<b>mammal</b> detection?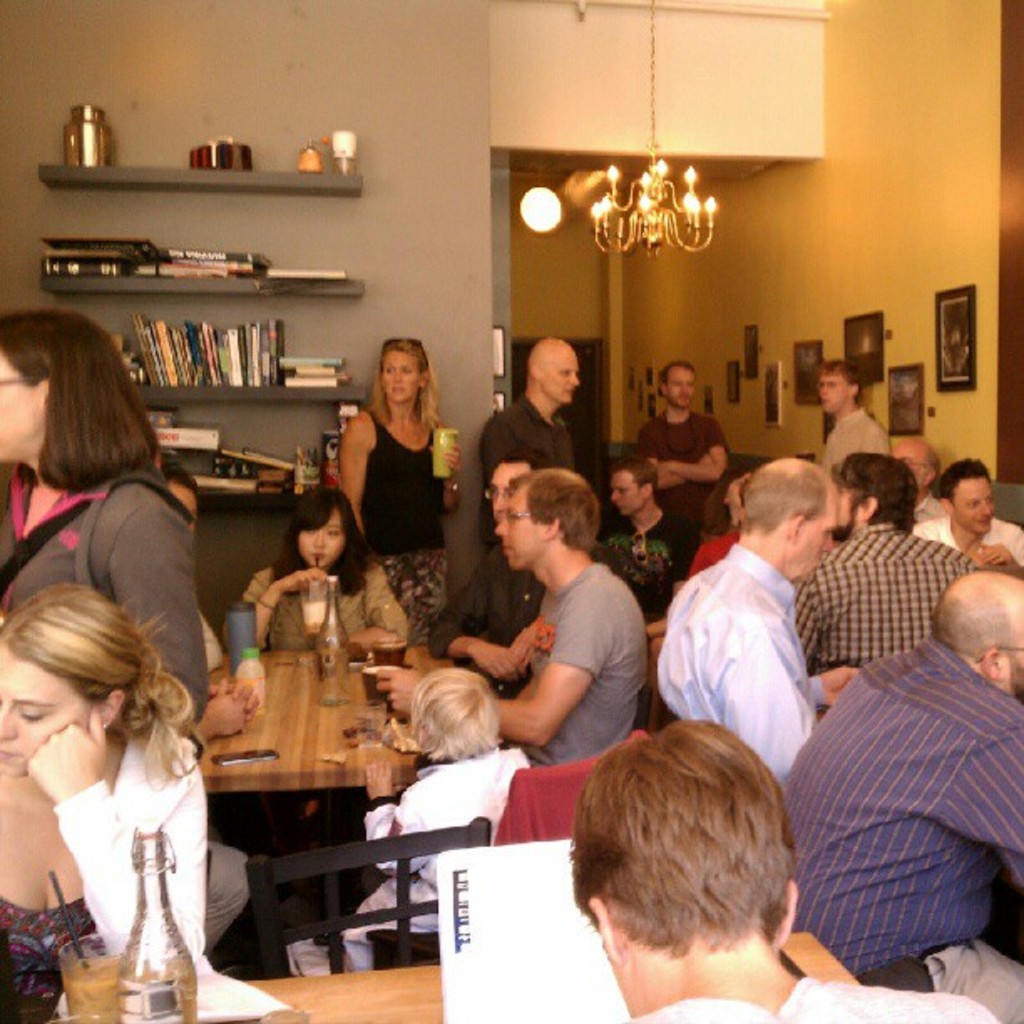
<box>146,443,254,950</box>
